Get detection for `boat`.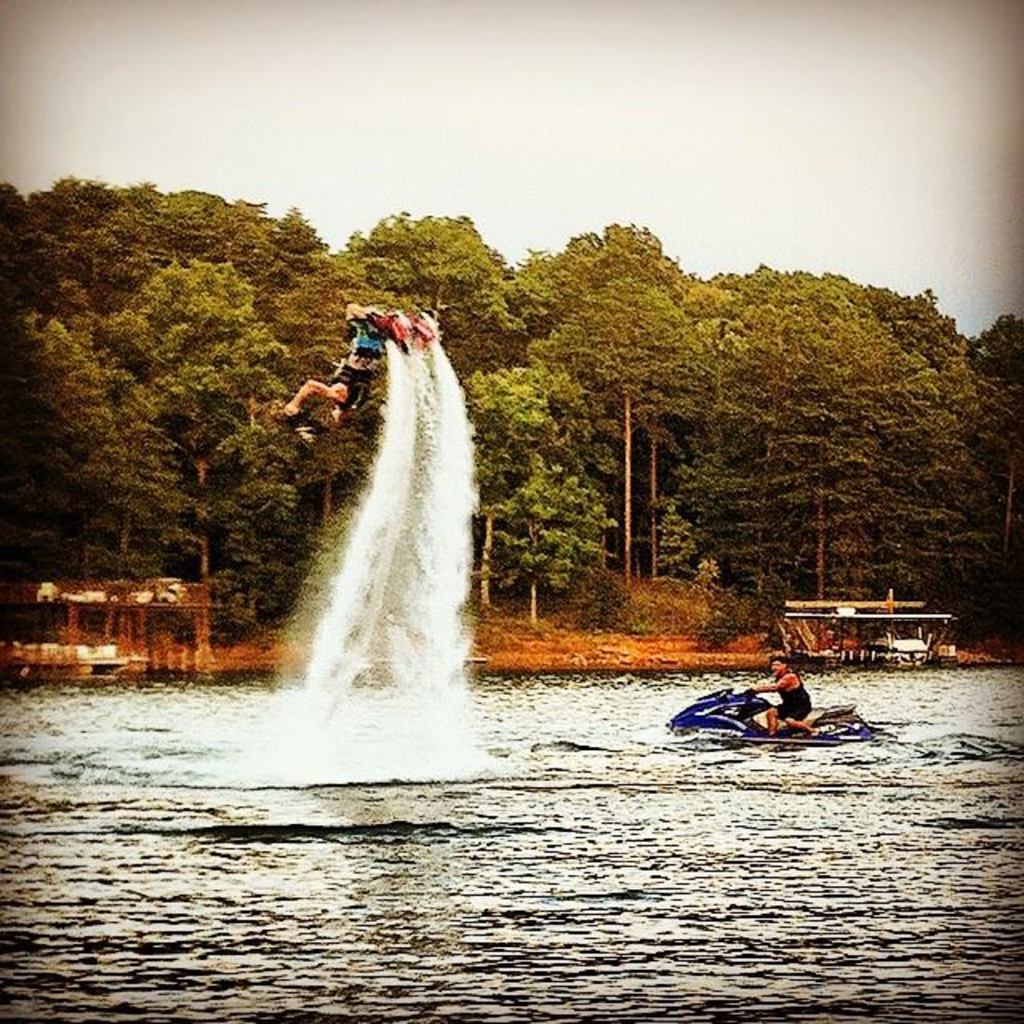
Detection: pyautogui.locateOnScreen(654, 672, 880, 760).
